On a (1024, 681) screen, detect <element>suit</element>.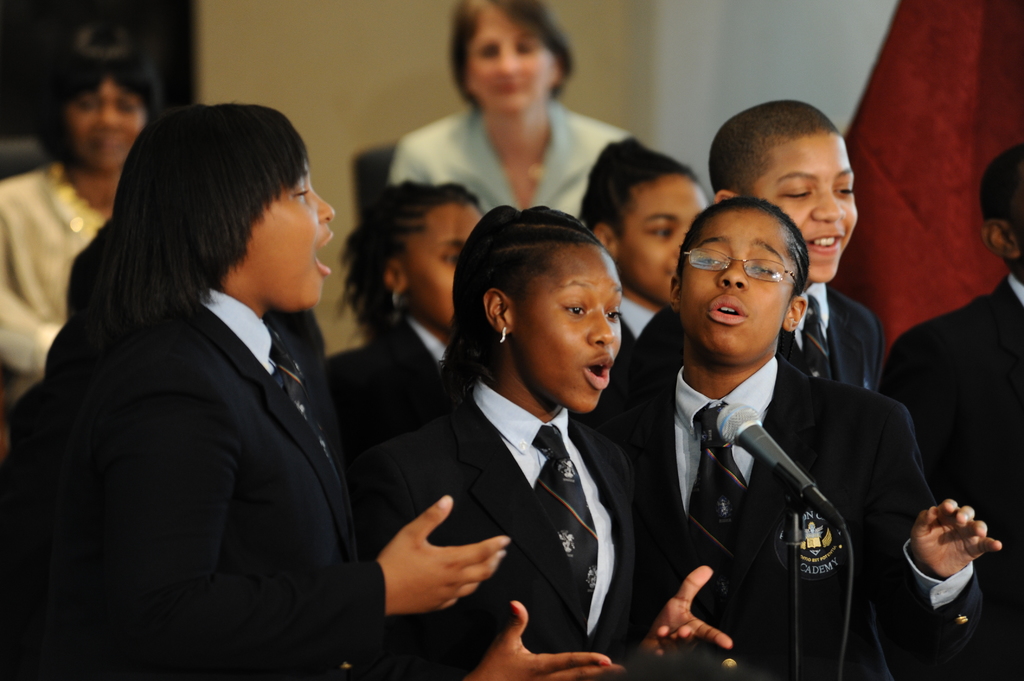
{"x1": 590, "y1": 281, "x2": 892, "y2": 437}.
